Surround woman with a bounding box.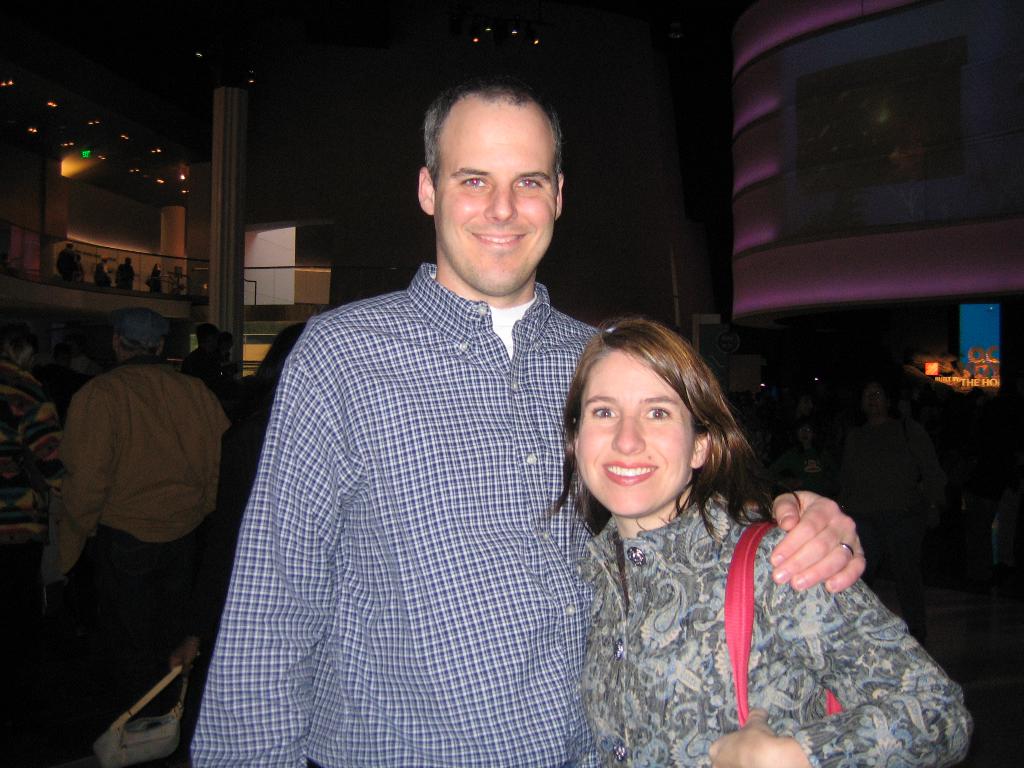
l=548, t=312, r=887, b=766.
